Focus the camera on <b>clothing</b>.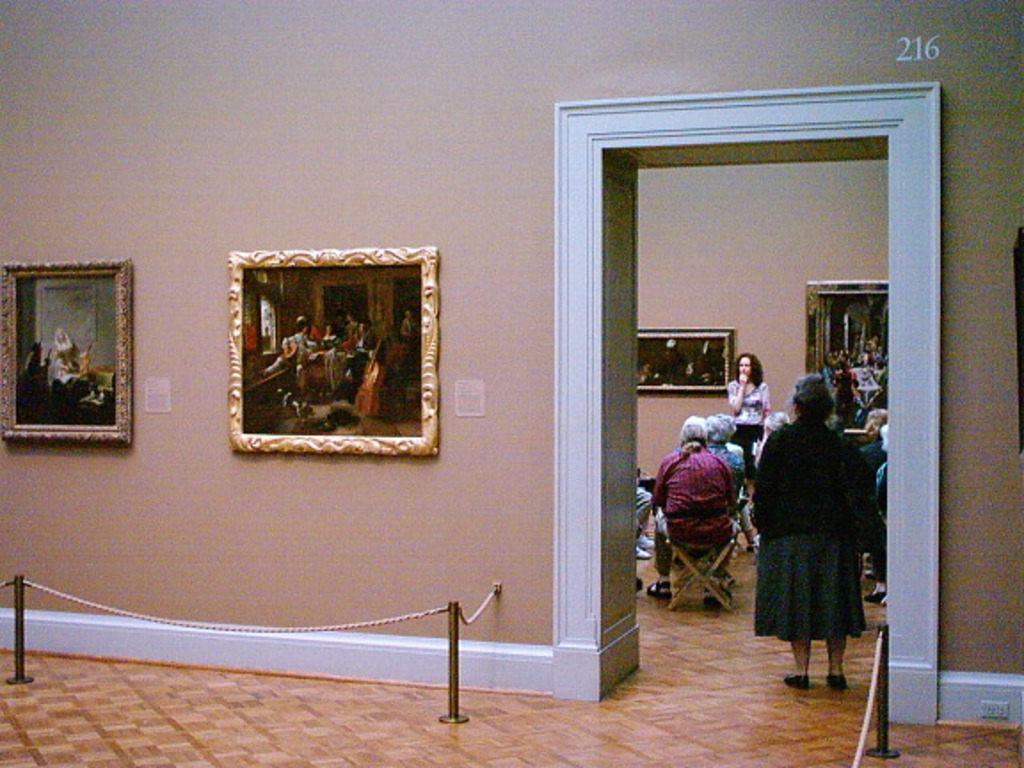
Focus region: select_region(706, 443, 745, 487).
